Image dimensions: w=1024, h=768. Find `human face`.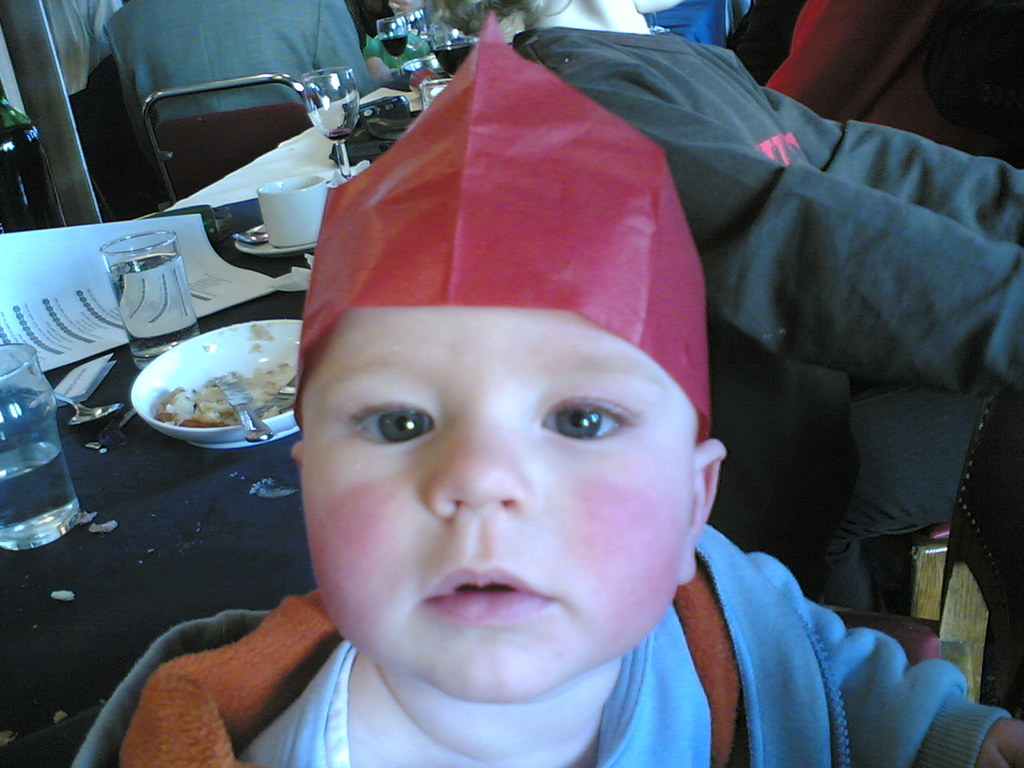
301,310,694,698.
